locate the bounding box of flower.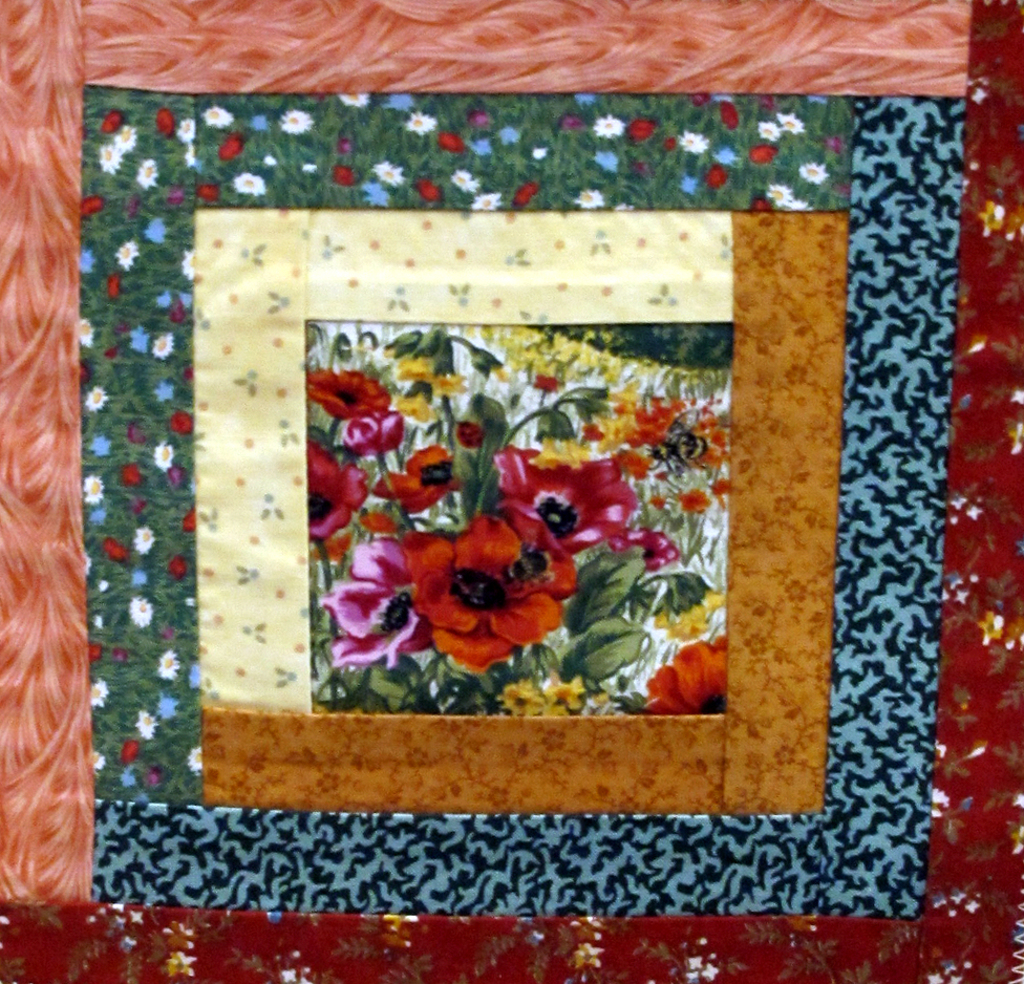
Bounding box: detection(99, 142, 119, 177).
